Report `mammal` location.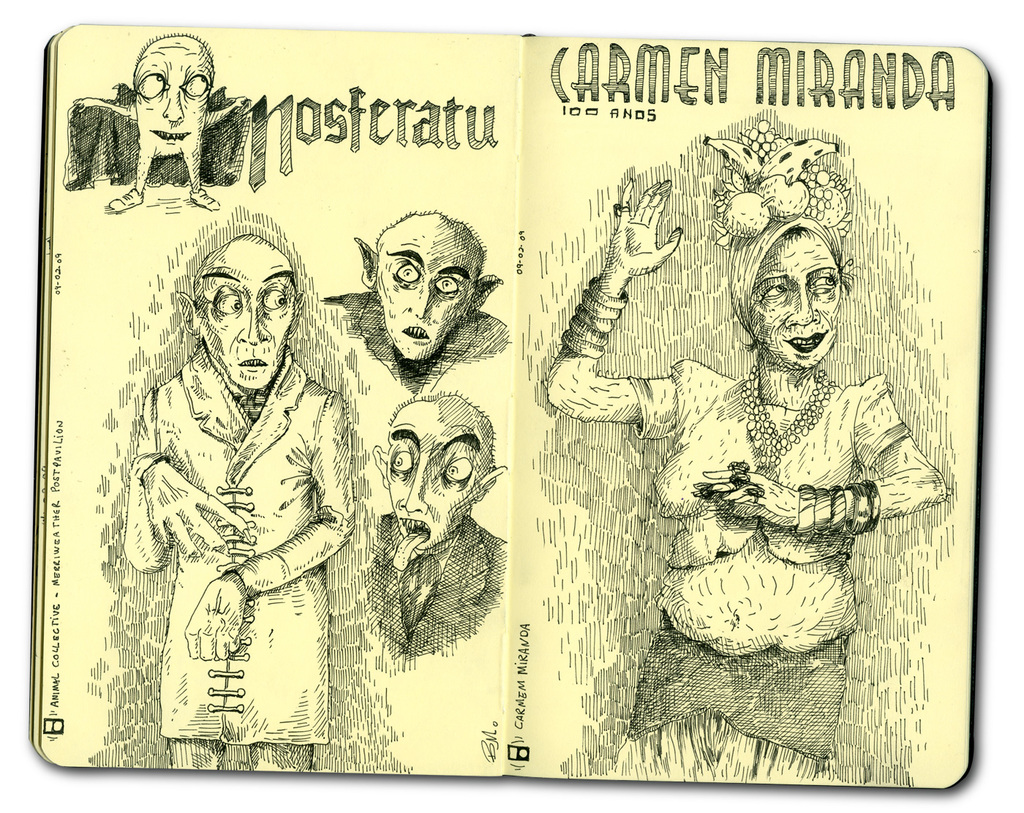
Report: bbox=[543, 172, 947, 785].
